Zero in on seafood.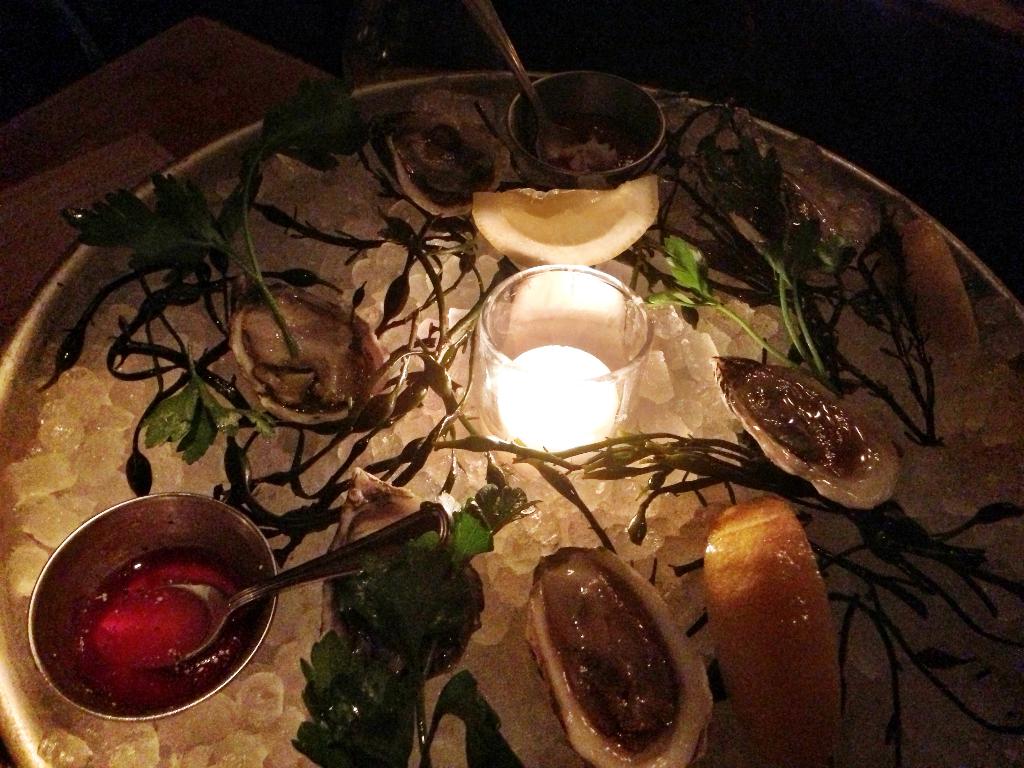
Zeroed in: l=228, t=267, r=395, b=427.
